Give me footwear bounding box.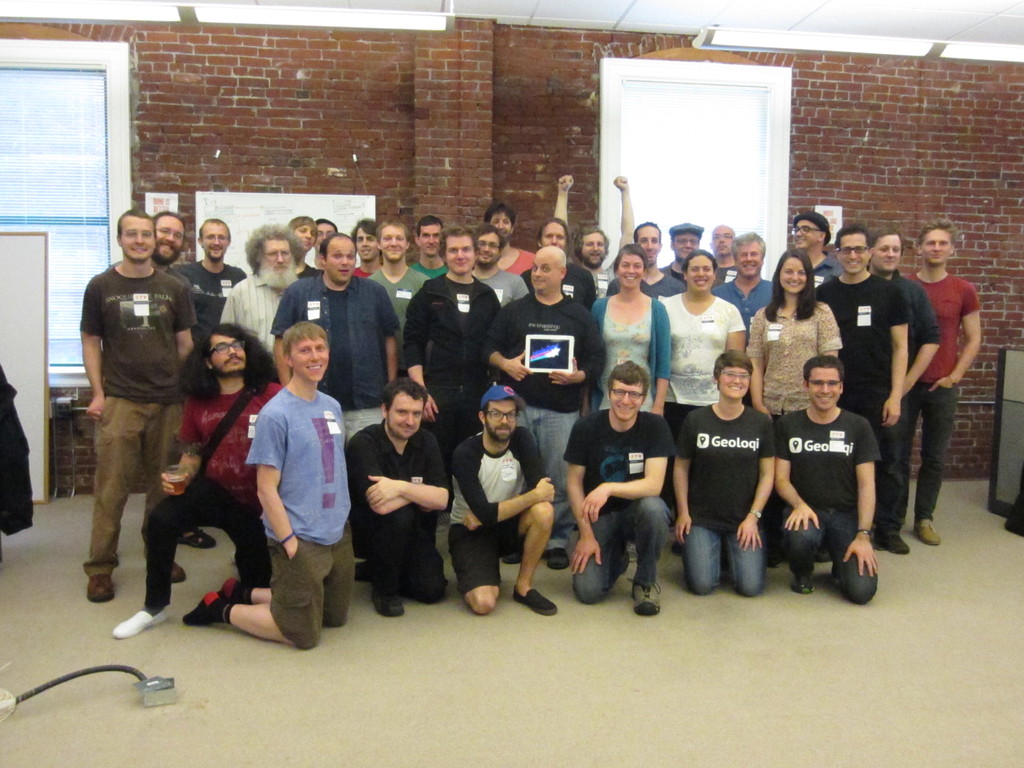
region(768, 541, 787, 568).
